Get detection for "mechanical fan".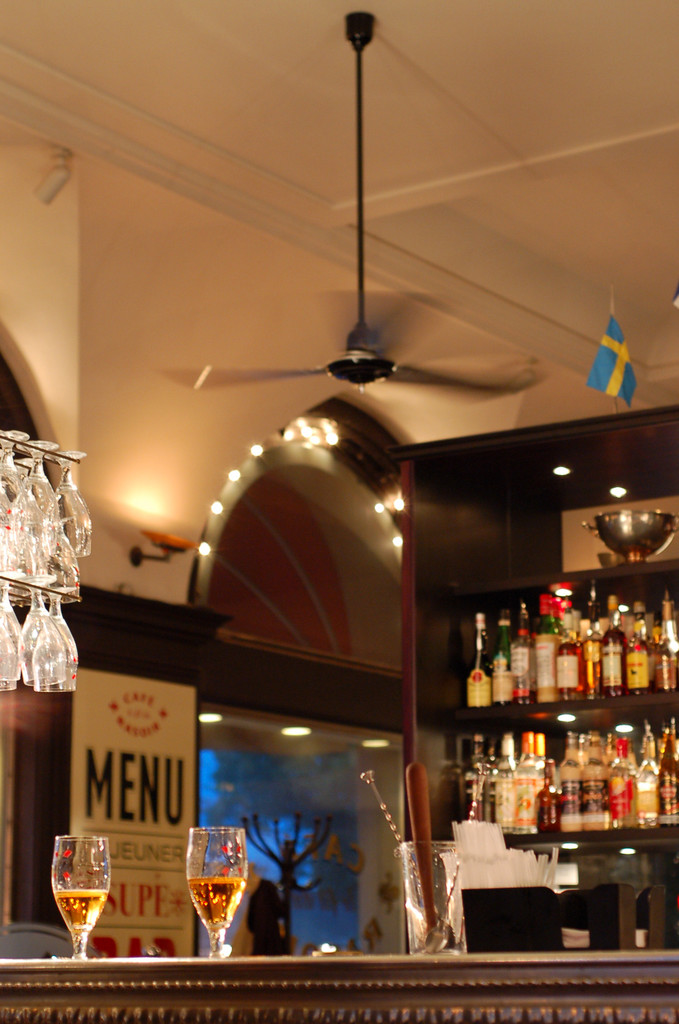
Detection: detection(158, 8, 540, 403).
